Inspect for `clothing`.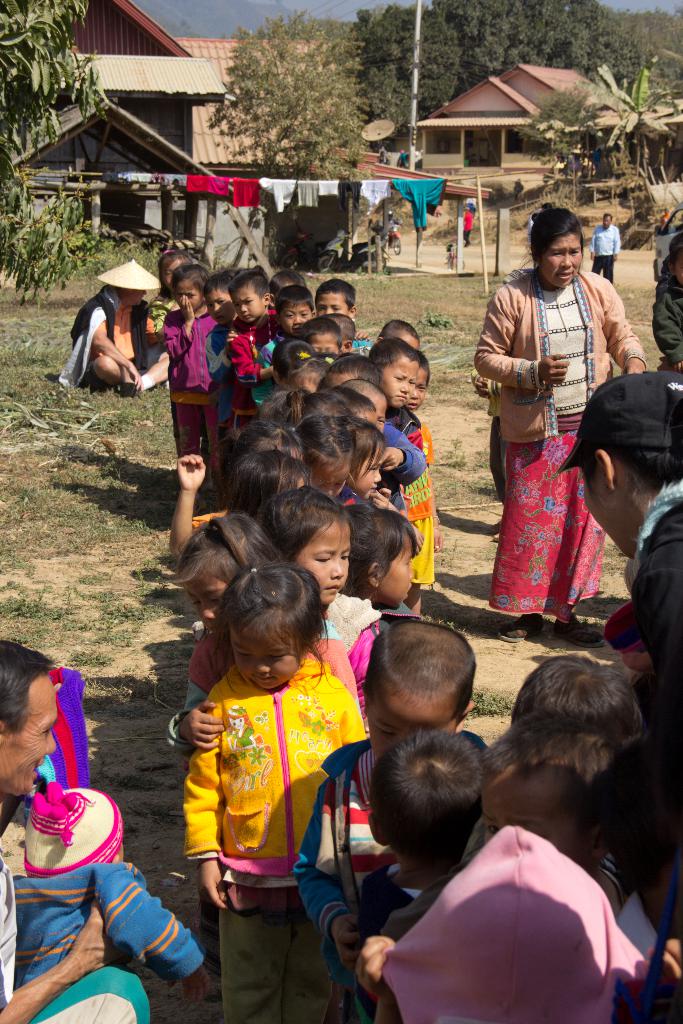
Inspection: [x1=64, y1=270, x2=173, y2=383].
